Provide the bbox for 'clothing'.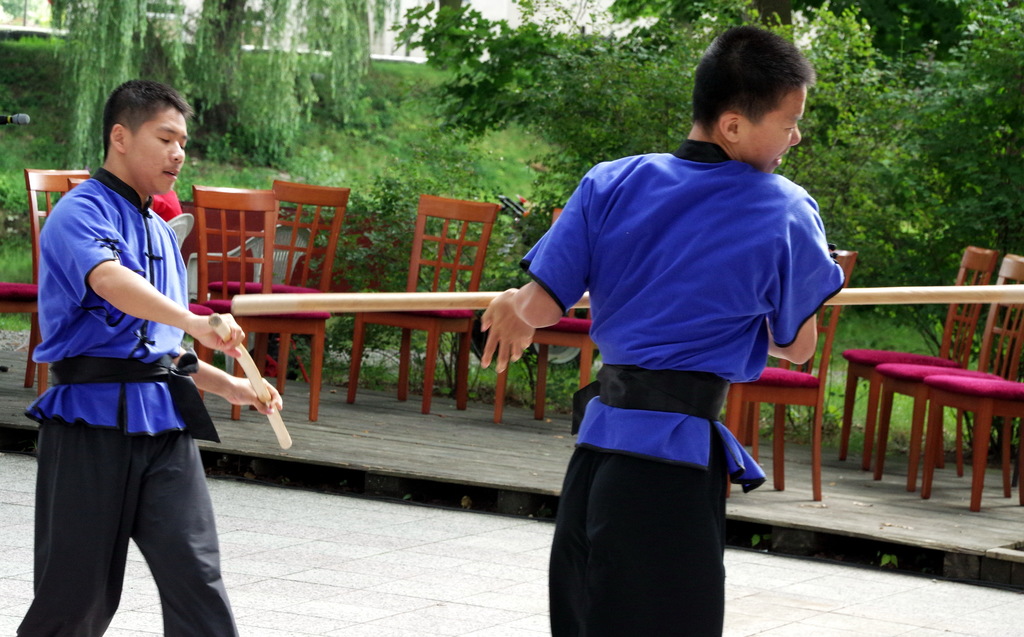
[left=28, top=175, right=221, bottom=446].
